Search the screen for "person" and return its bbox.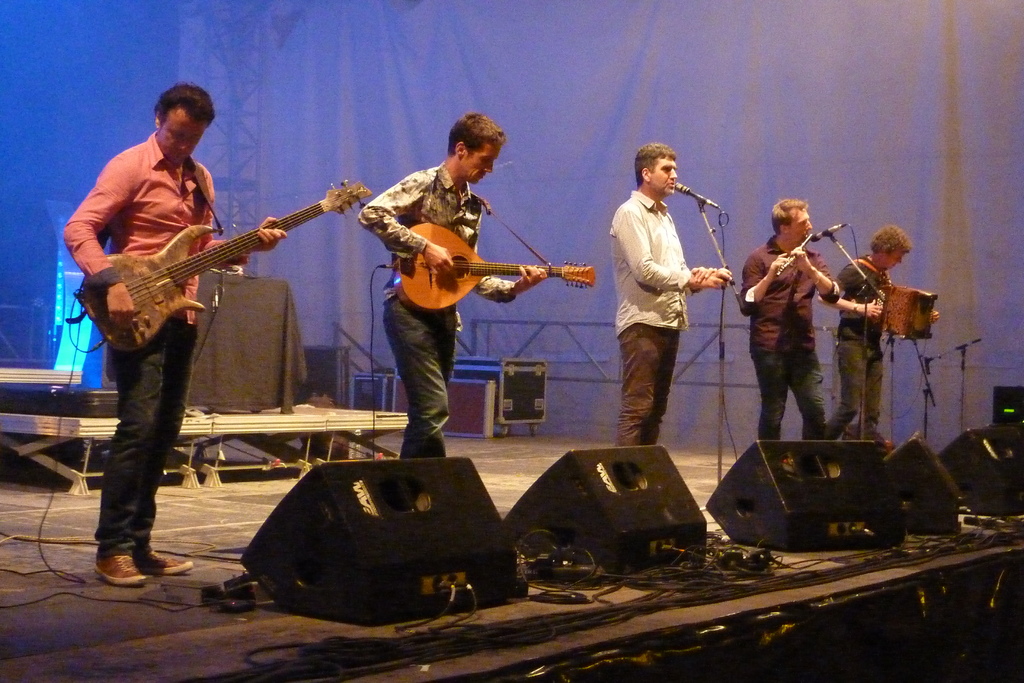
Found: [left=755, top=193, right=865, bottom=470].
